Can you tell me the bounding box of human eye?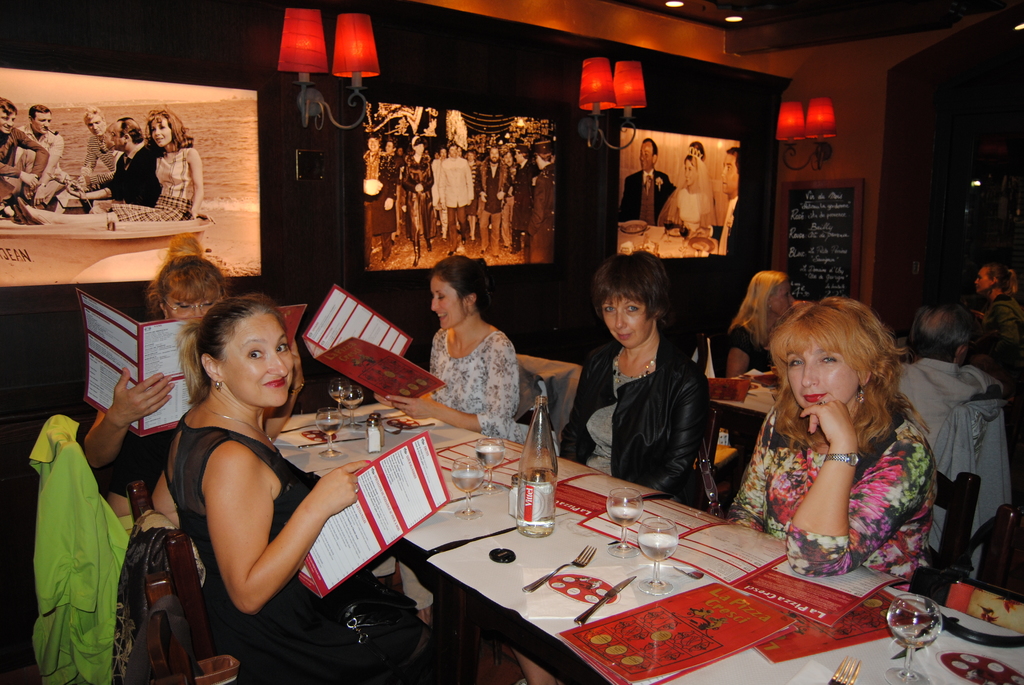
[200,297,214,308].
